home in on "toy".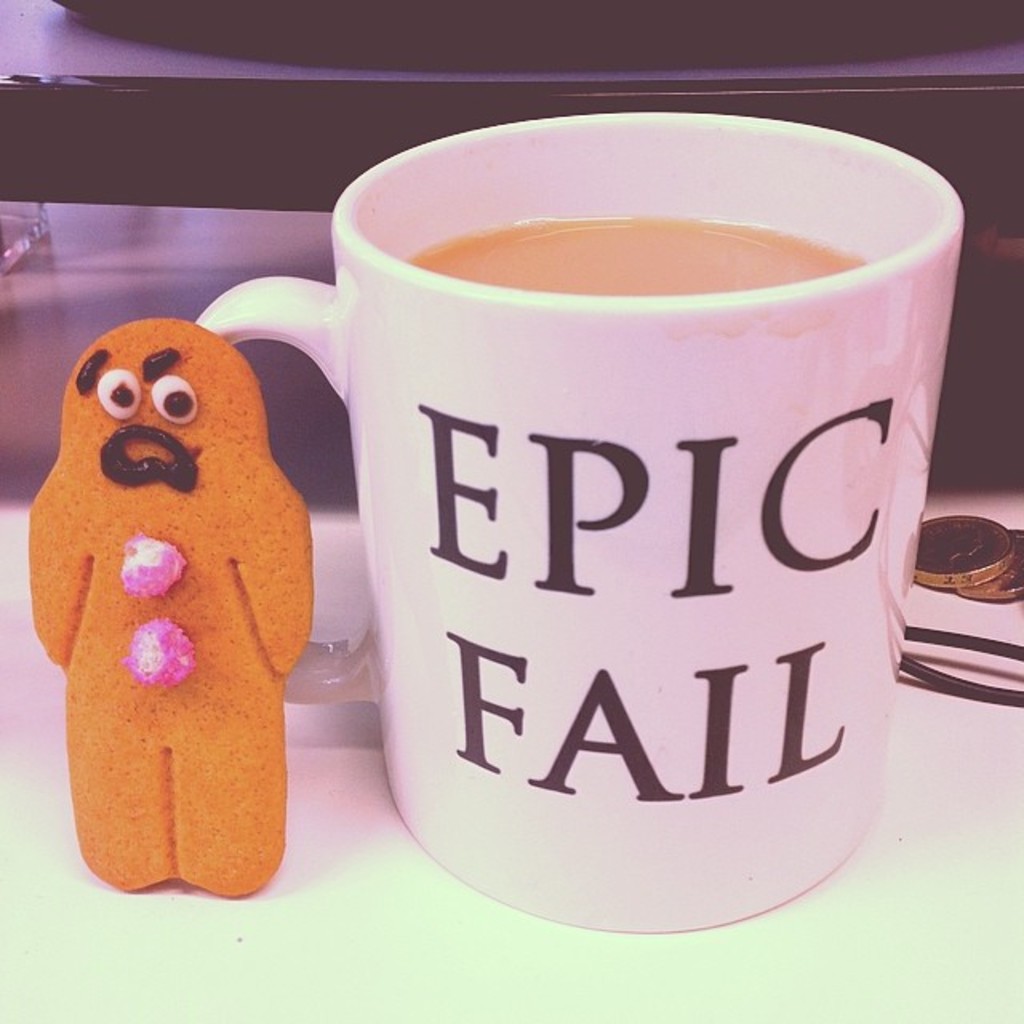
Homed in at crop(26, 306, 317, 906).
